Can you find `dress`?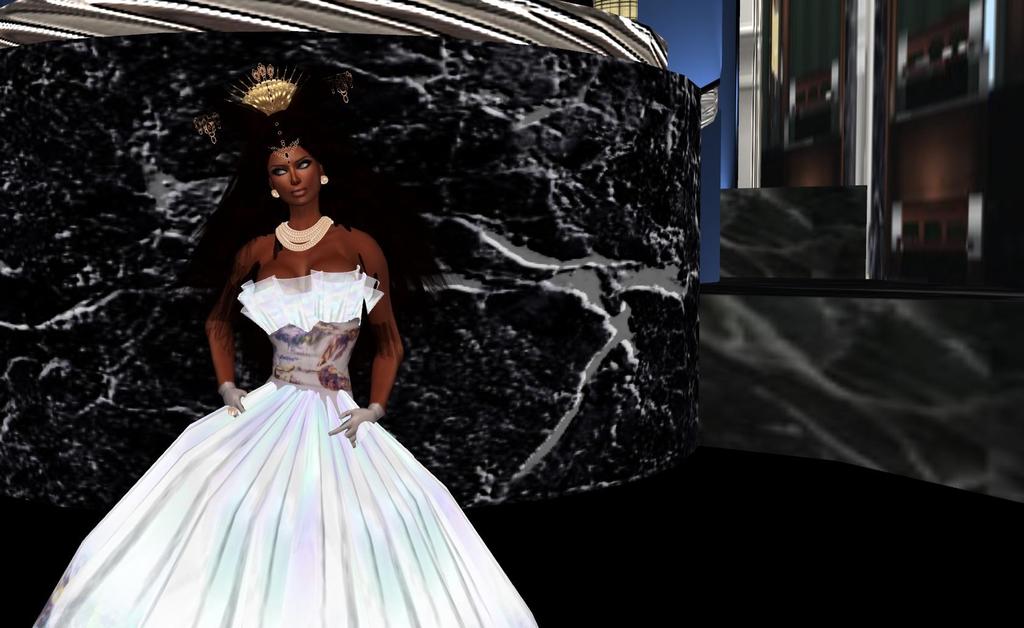
Yes, bounding box: {"left": 32, "top": 263, "right": 538, "bottom": 627}.
